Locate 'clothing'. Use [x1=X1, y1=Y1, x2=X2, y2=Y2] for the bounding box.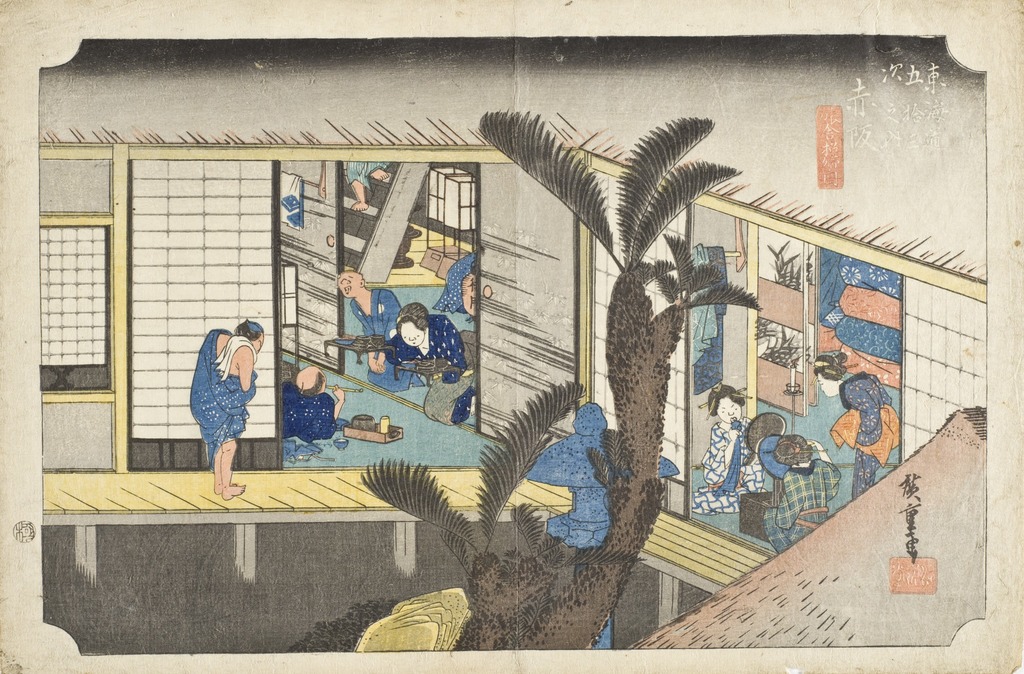
[x1=188, y1=322, x2=253, y2=490].
